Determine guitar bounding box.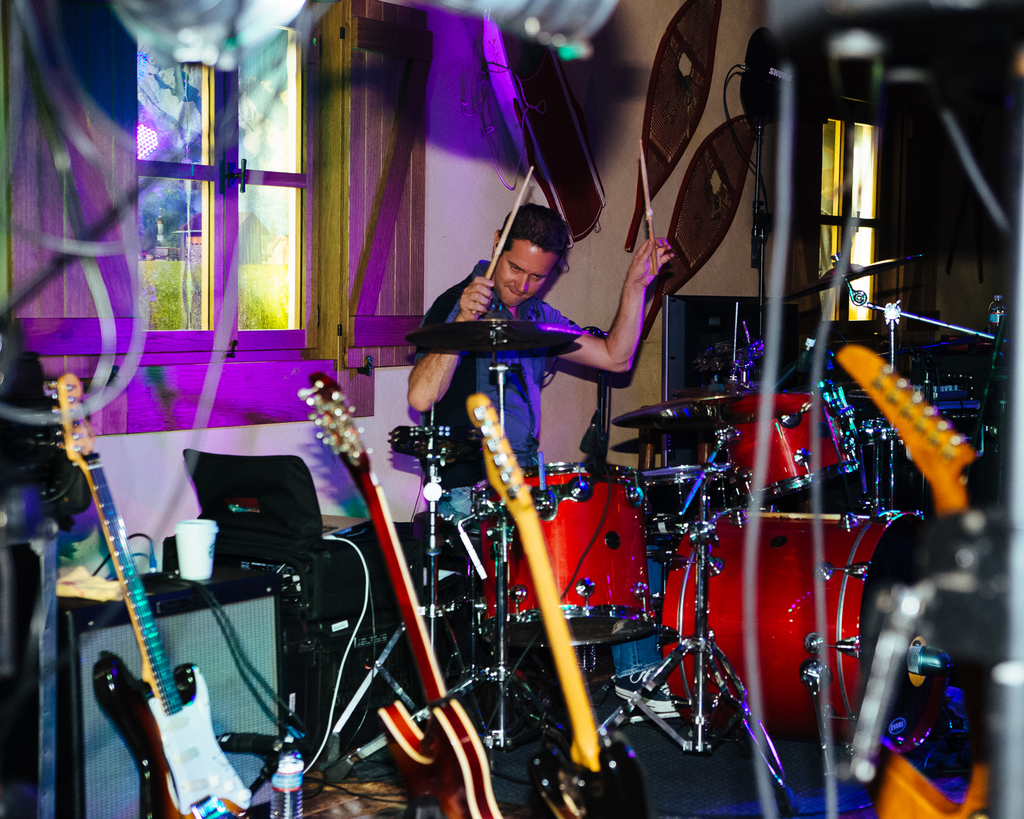
Determined: 830:342:985:526.
